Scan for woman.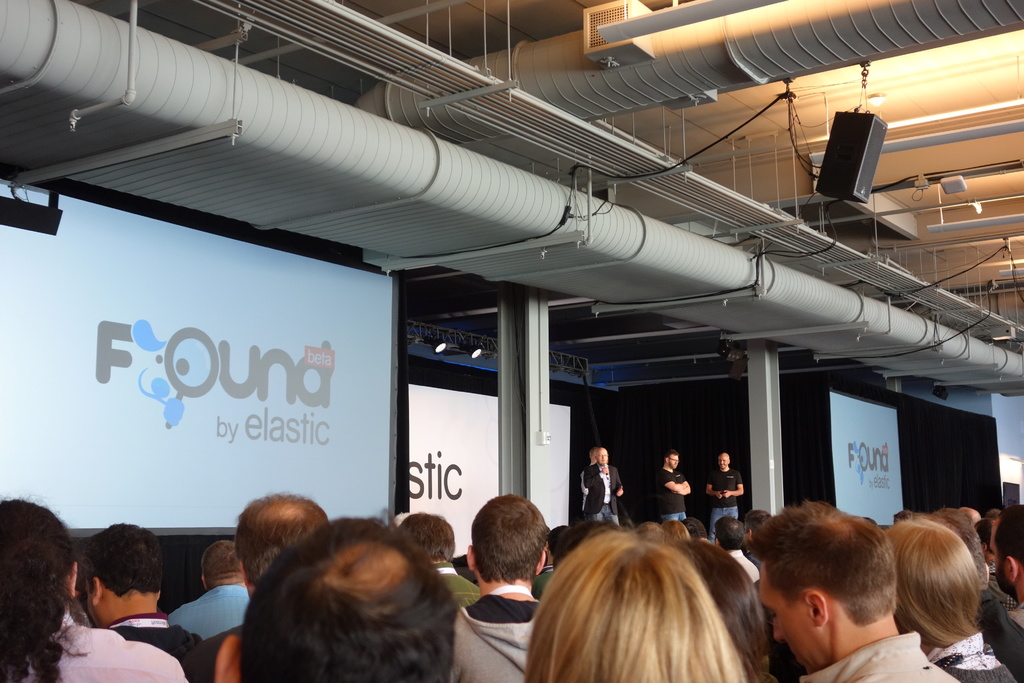
Scan result: BBox(523, 519, 755, 682).
